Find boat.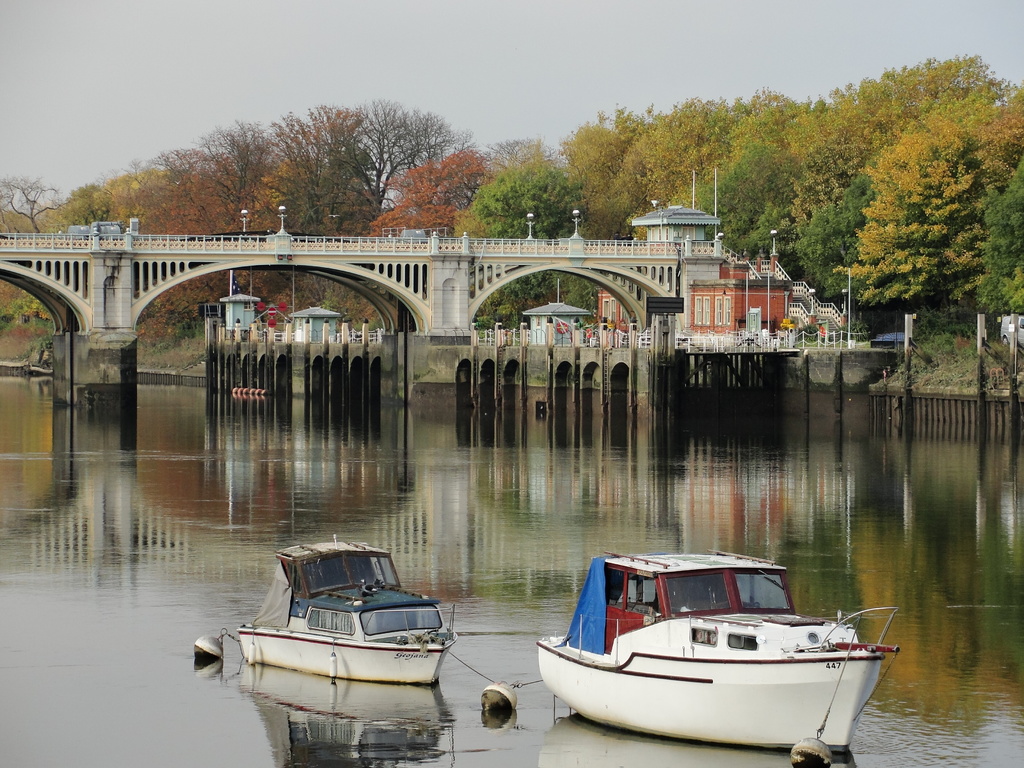
534/547/896/748.
